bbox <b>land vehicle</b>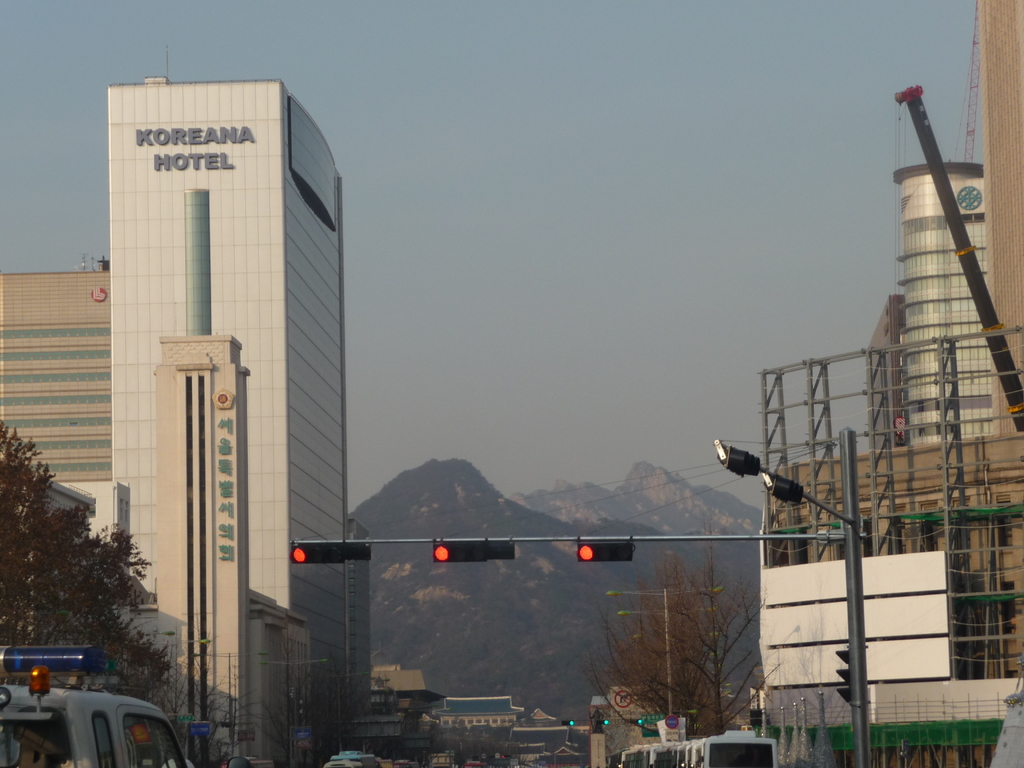
Rect(24, 659, 196, 767)
